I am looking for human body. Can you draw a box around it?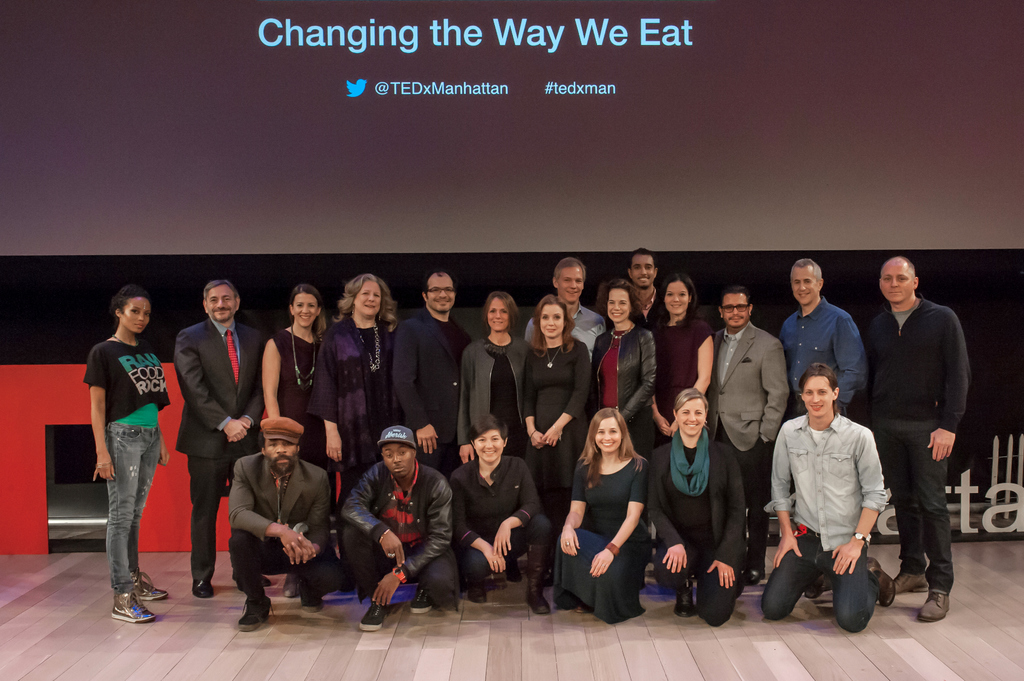
Sure, the bounding box is (224,449,333,632).
